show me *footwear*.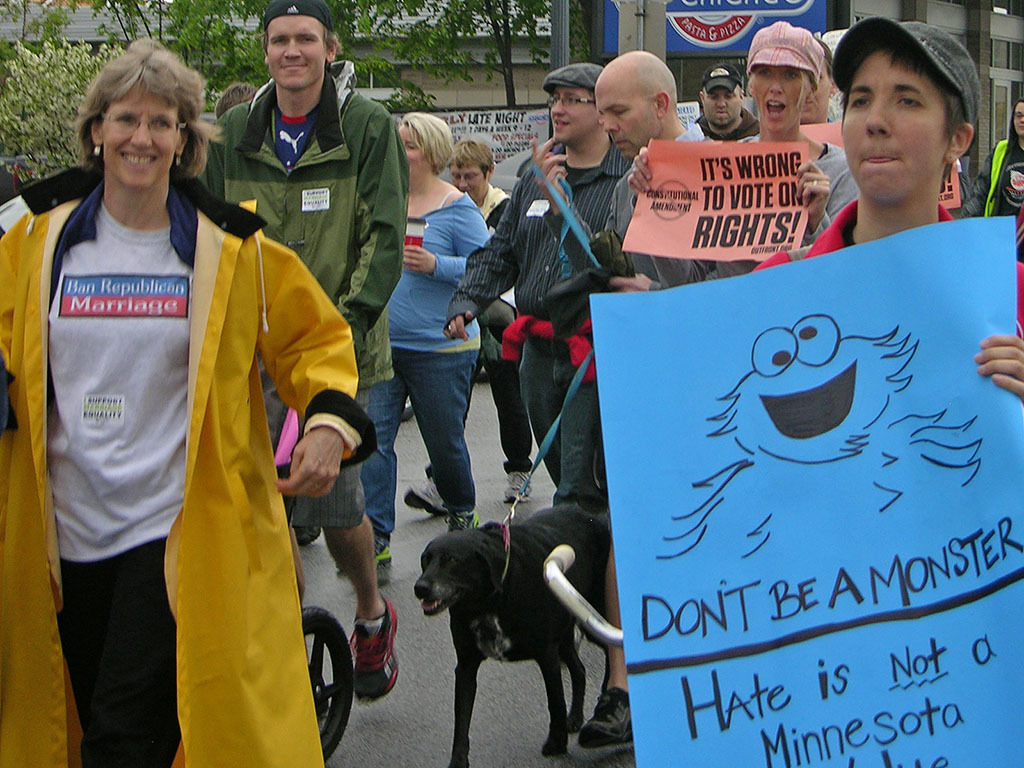
*footwear* is here: <bbox>508, 468, 531, 505</bbox>.
